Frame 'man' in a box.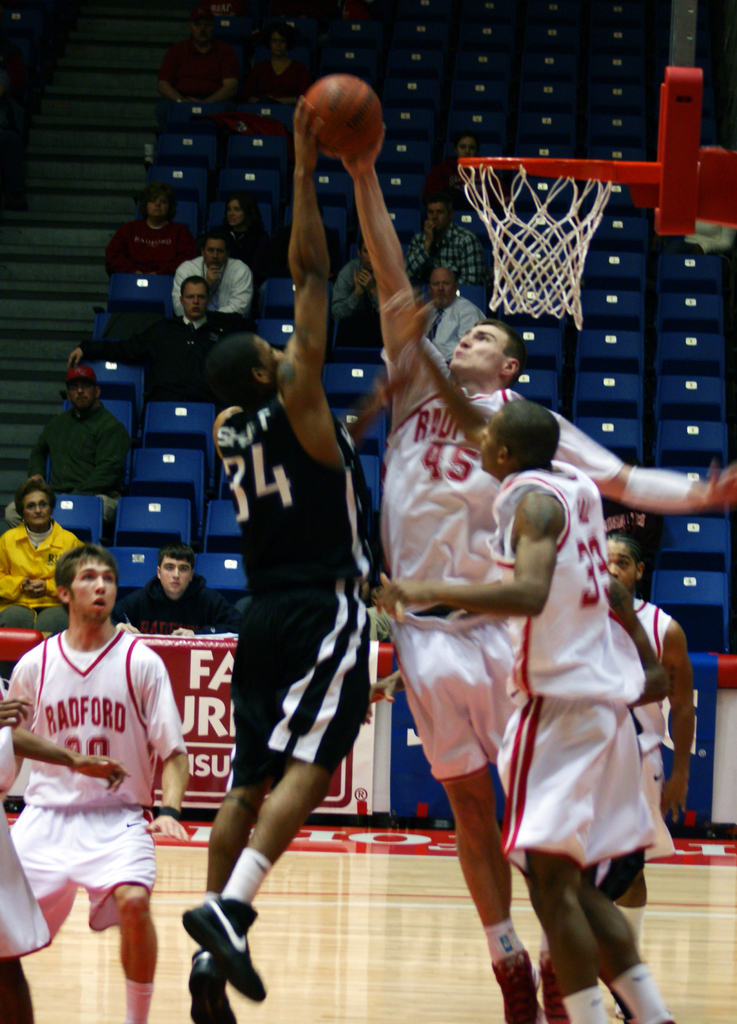
box=[336, 127, 736, 1023].
